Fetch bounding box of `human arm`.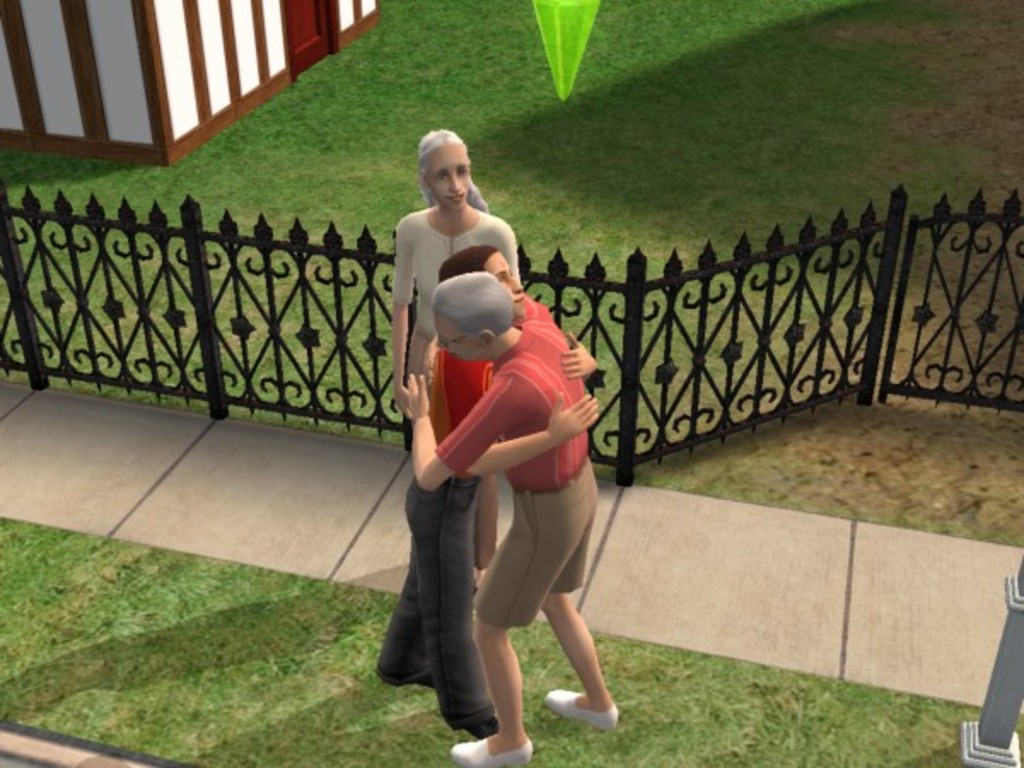
Bbox: select_region(389, 224, 416, 411).
